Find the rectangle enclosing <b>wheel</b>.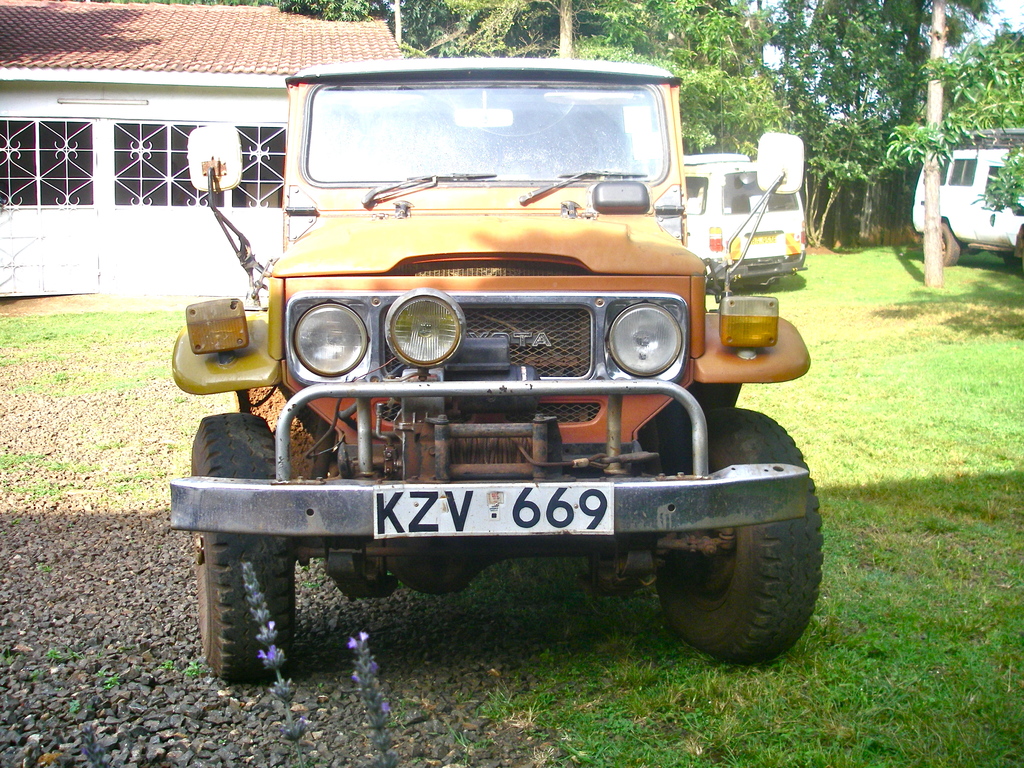
<bbox>940, 221, 959, 263</bbox>.
